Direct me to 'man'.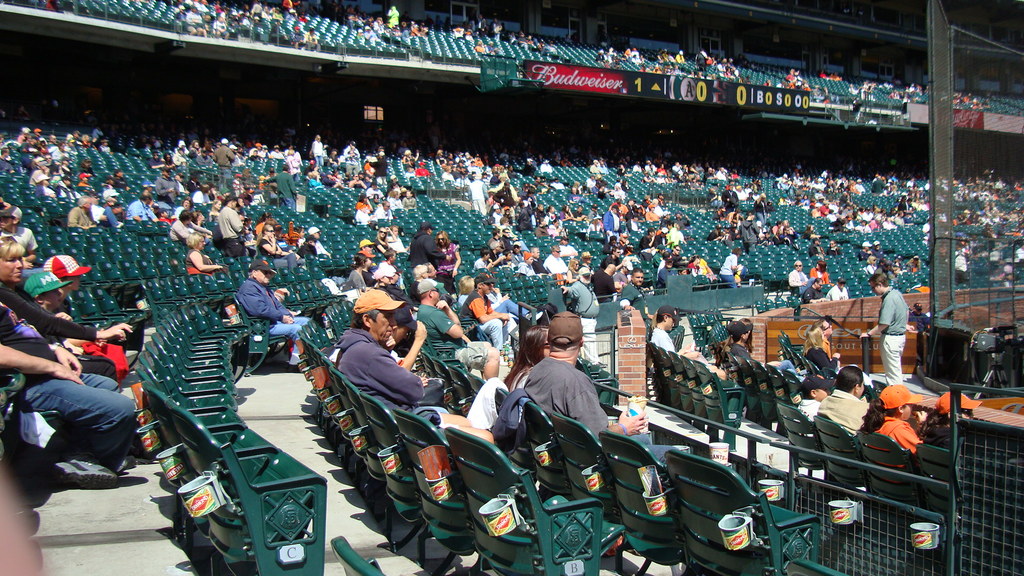
Direction: bbox=[0, 148, 15, 172].
